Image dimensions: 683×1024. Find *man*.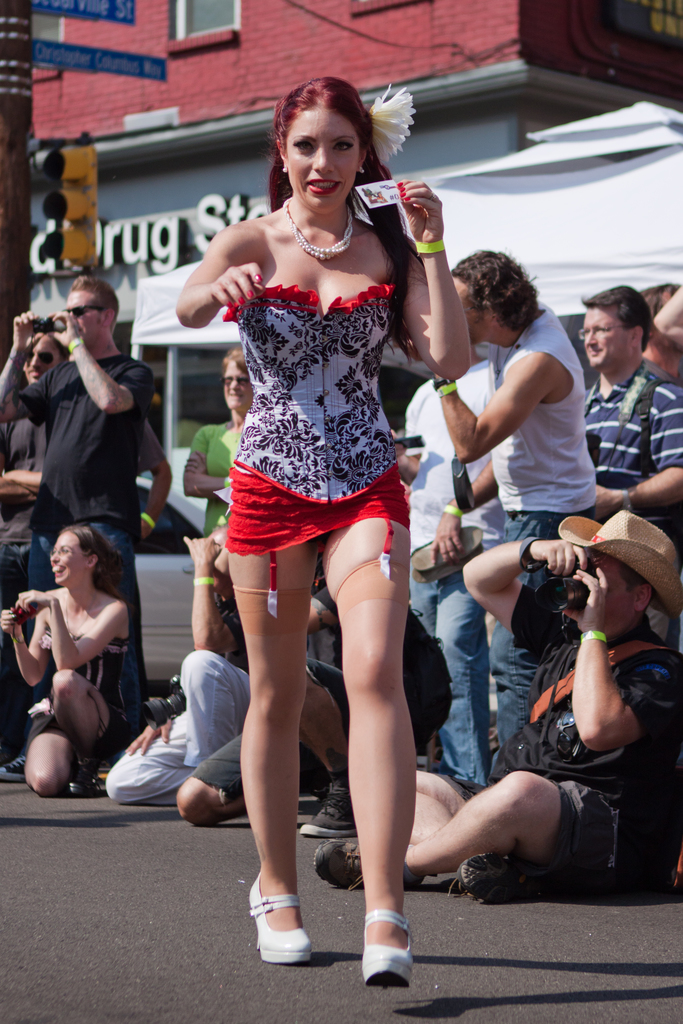
bbox=(0, 275, 152, 781).
